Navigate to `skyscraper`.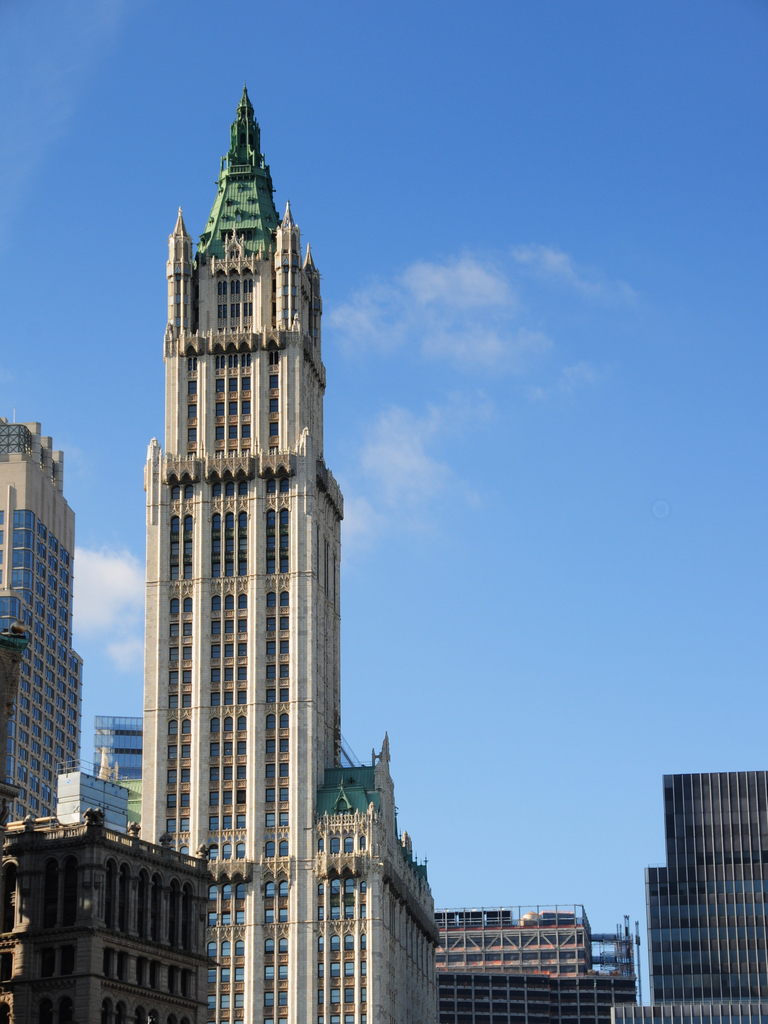
Navigation target: (0, 769, 217, 1023).
